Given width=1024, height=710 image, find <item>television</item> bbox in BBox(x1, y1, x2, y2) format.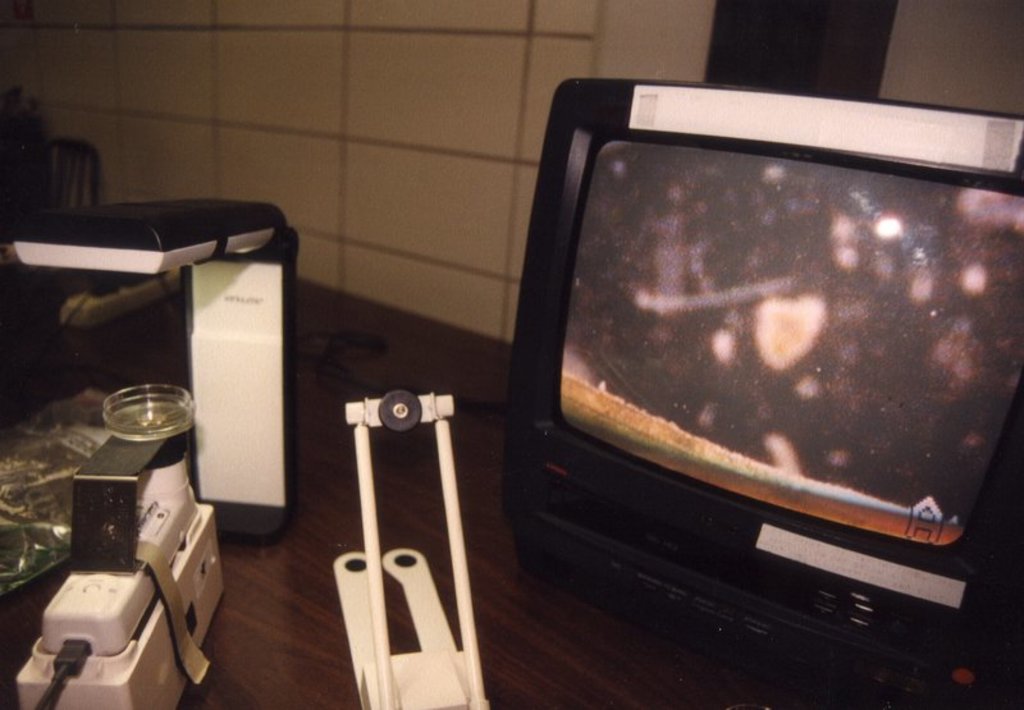
BBox(506, 77, 1023, 709).
